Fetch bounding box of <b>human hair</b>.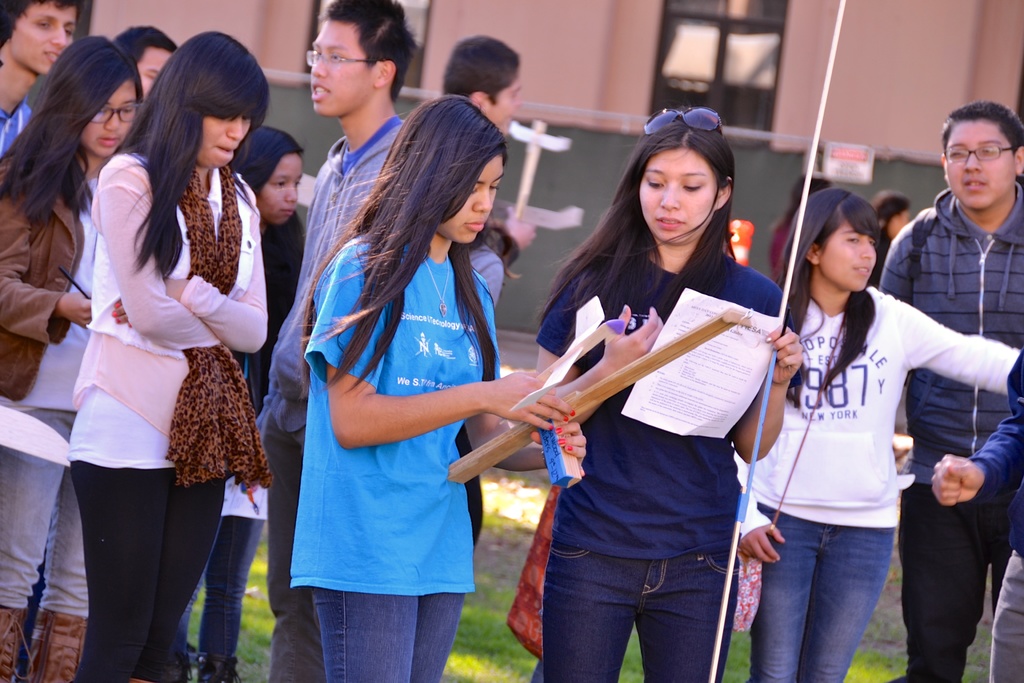
Bbox: x1=776, y1=186, x2=883, y2=407.
